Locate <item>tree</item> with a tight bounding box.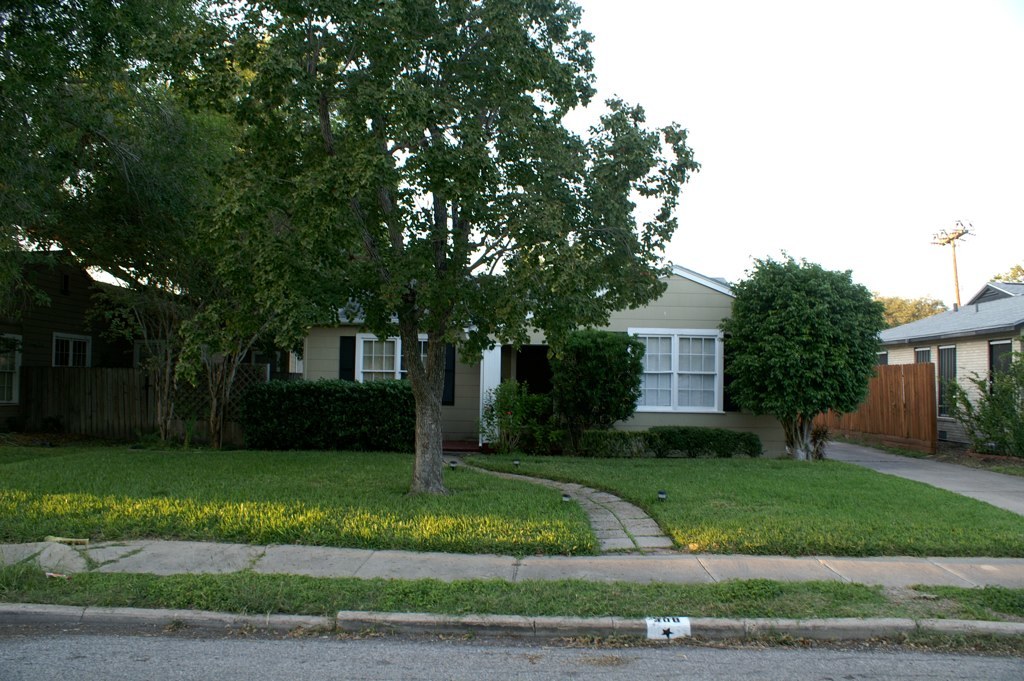
<box>481,388,555,455</box>.
